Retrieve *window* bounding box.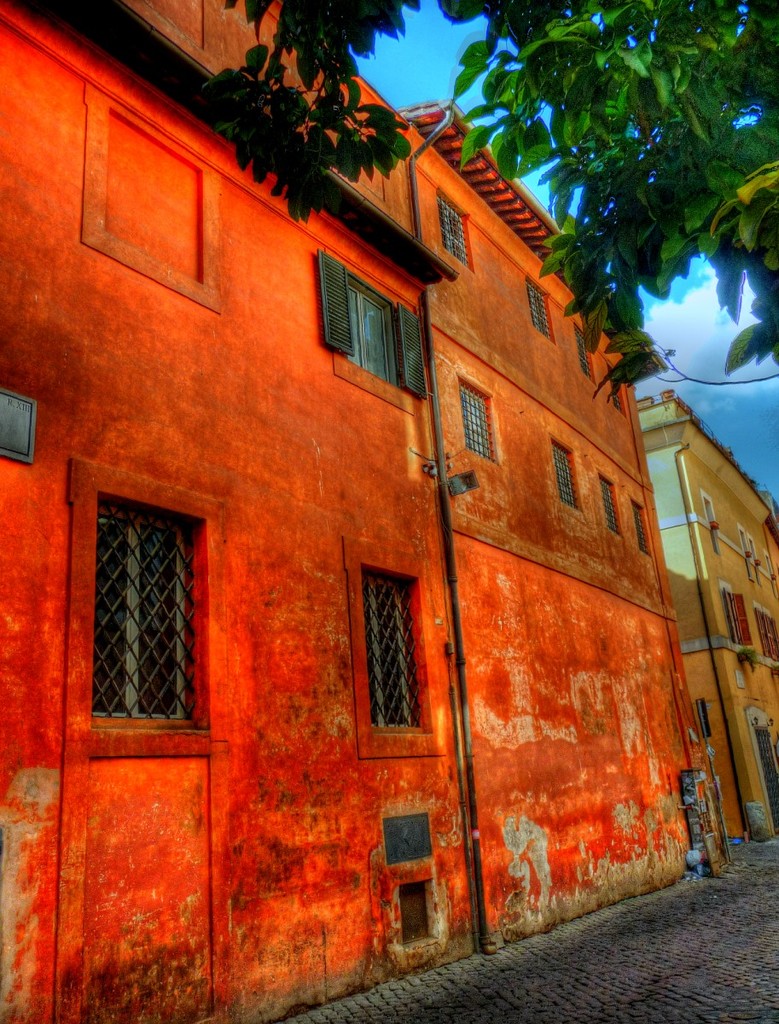
Bounding box: (left=610, top=365, right=635, bottom=413).
